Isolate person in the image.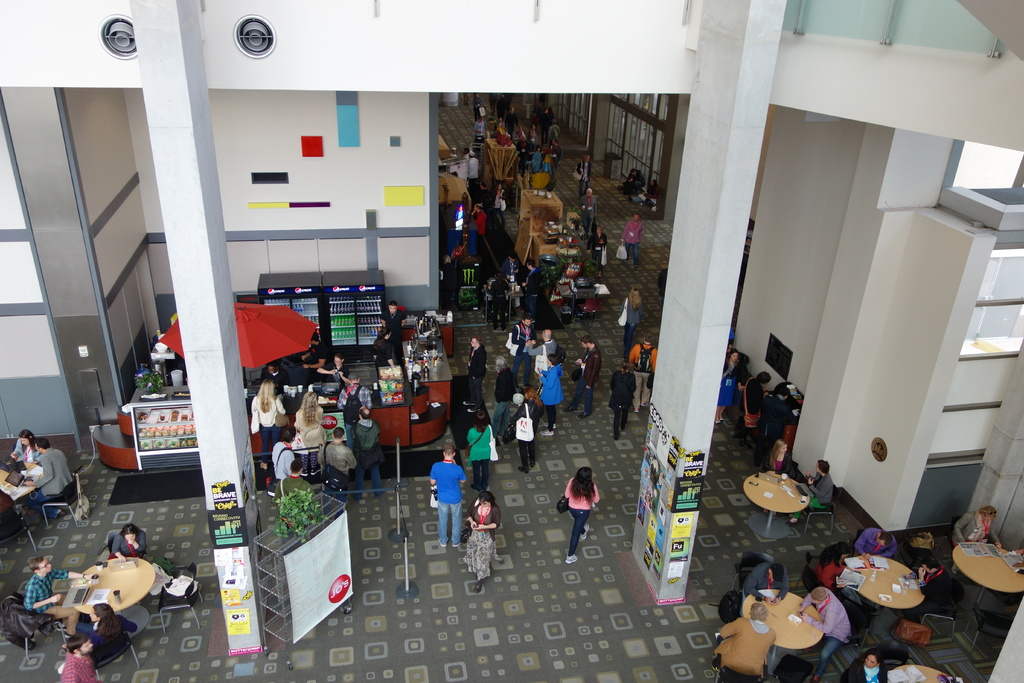
Isolated region: <region>619, 214, 643, 273</region>.
